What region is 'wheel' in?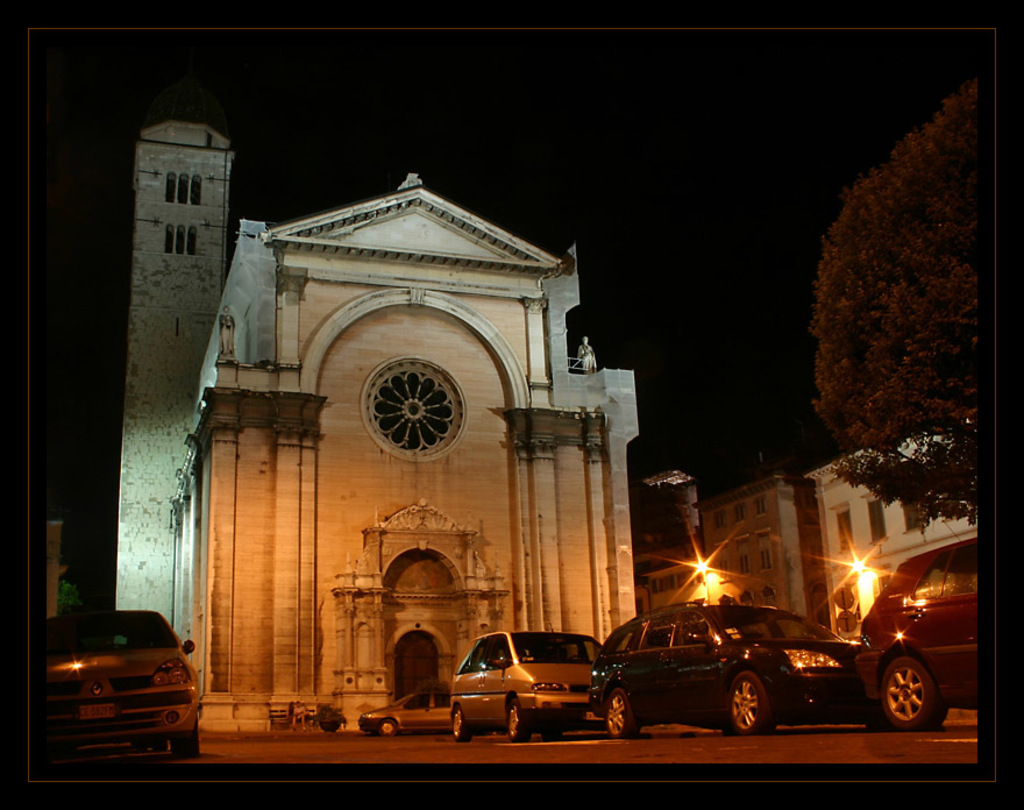
bbox=(602, 688, 638, 741).
